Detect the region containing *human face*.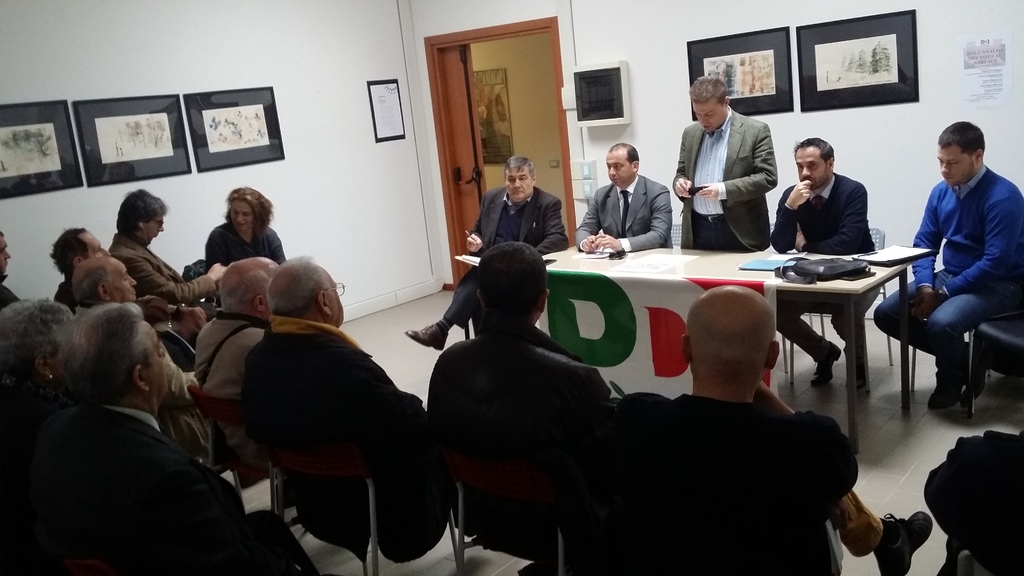
bbox=(797, 145, 824, 186).
